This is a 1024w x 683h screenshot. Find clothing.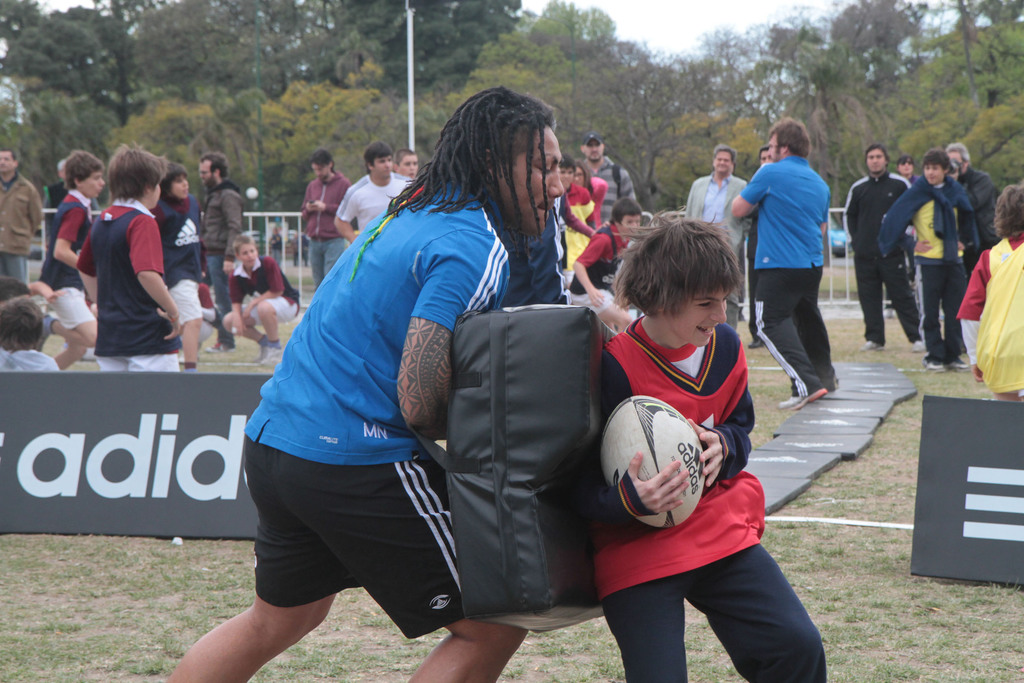
Bounding box: bbox=(199, 174, 250, 350).
